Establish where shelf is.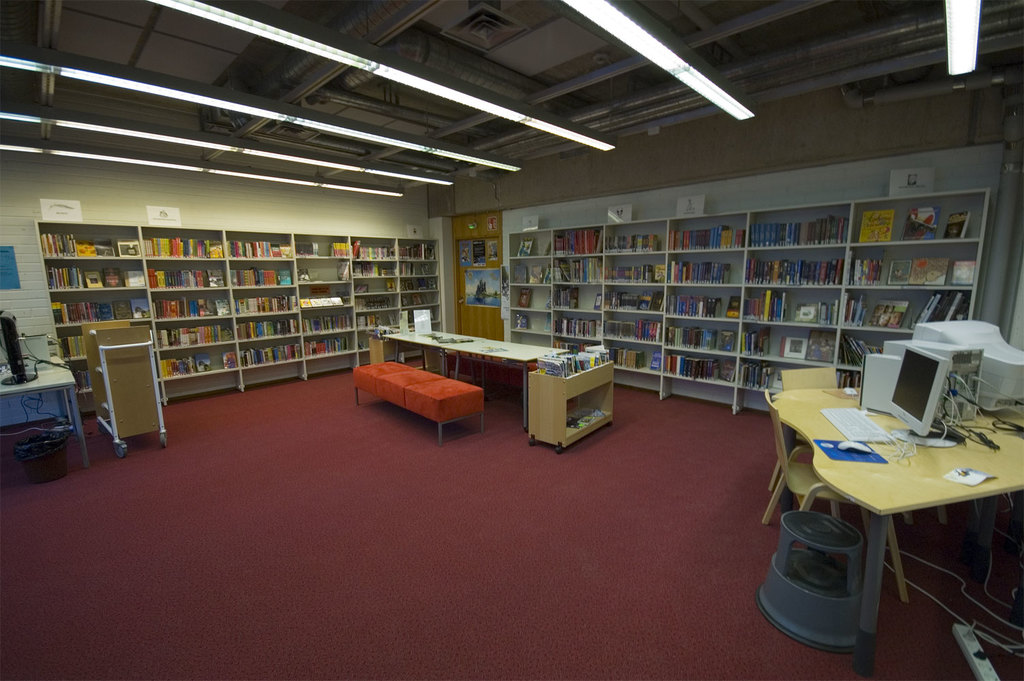
Established at l=349, t=291, r=402, b=315.
